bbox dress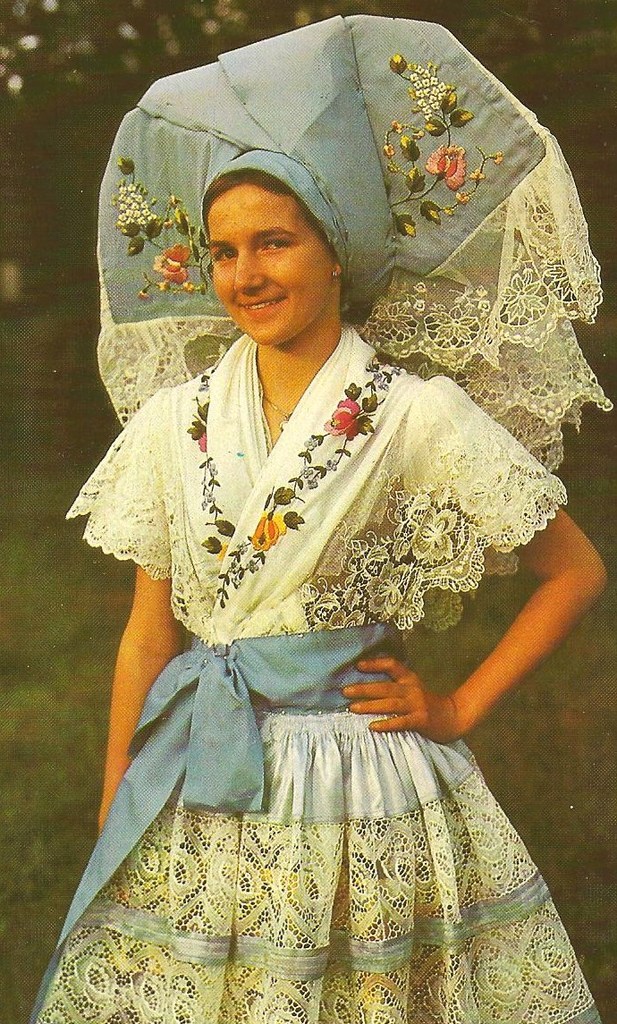
detection(28, 326, 595, 1023)
